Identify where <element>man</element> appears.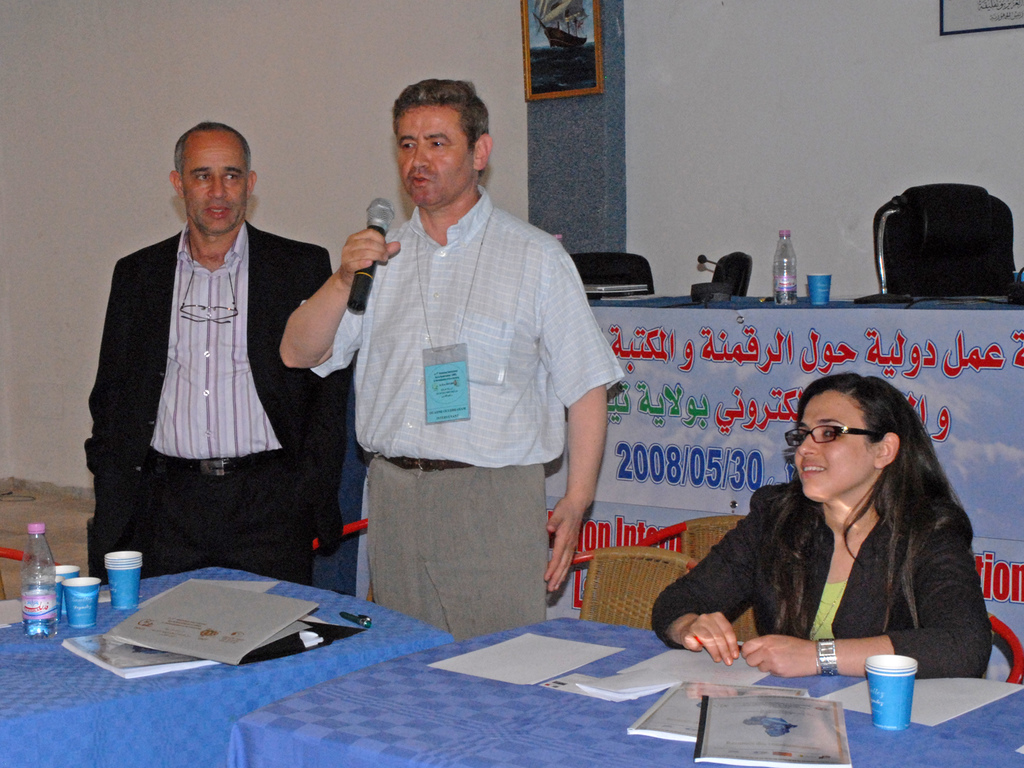
Appears at l=81, t=134, r=349, b=599.
